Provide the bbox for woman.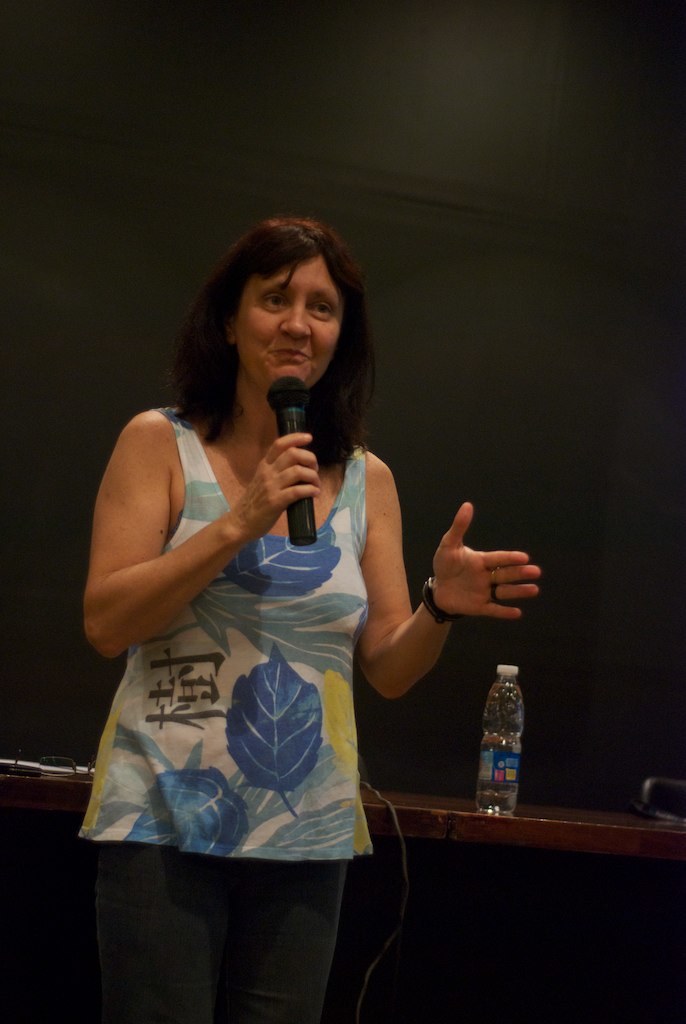
detection(73, 211, 507, 971).
